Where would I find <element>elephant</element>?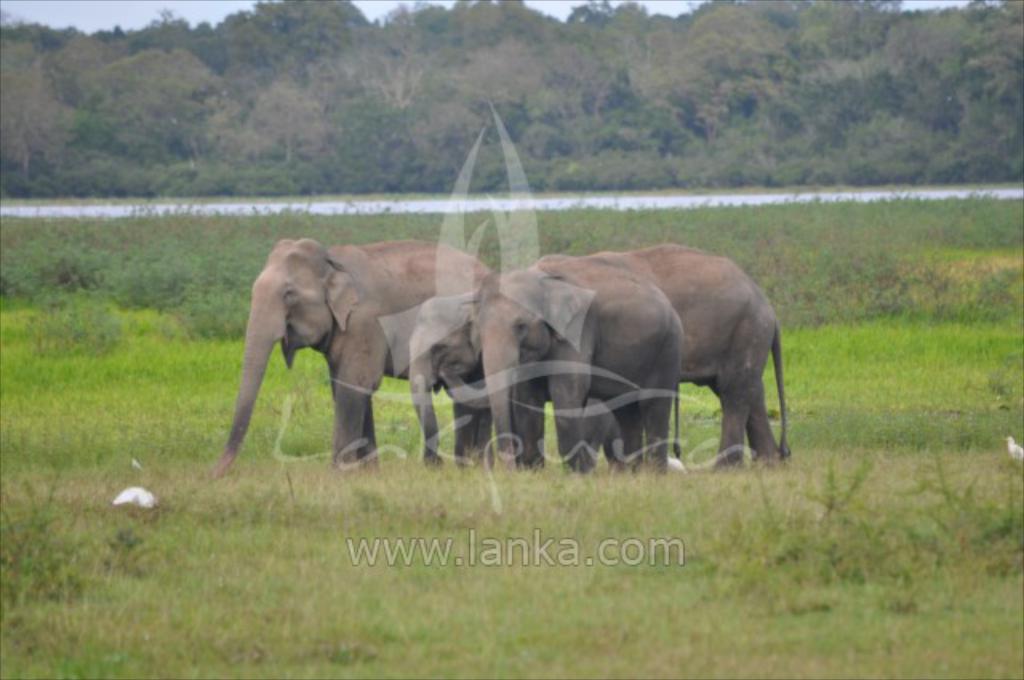
At 411 291 504 459.
